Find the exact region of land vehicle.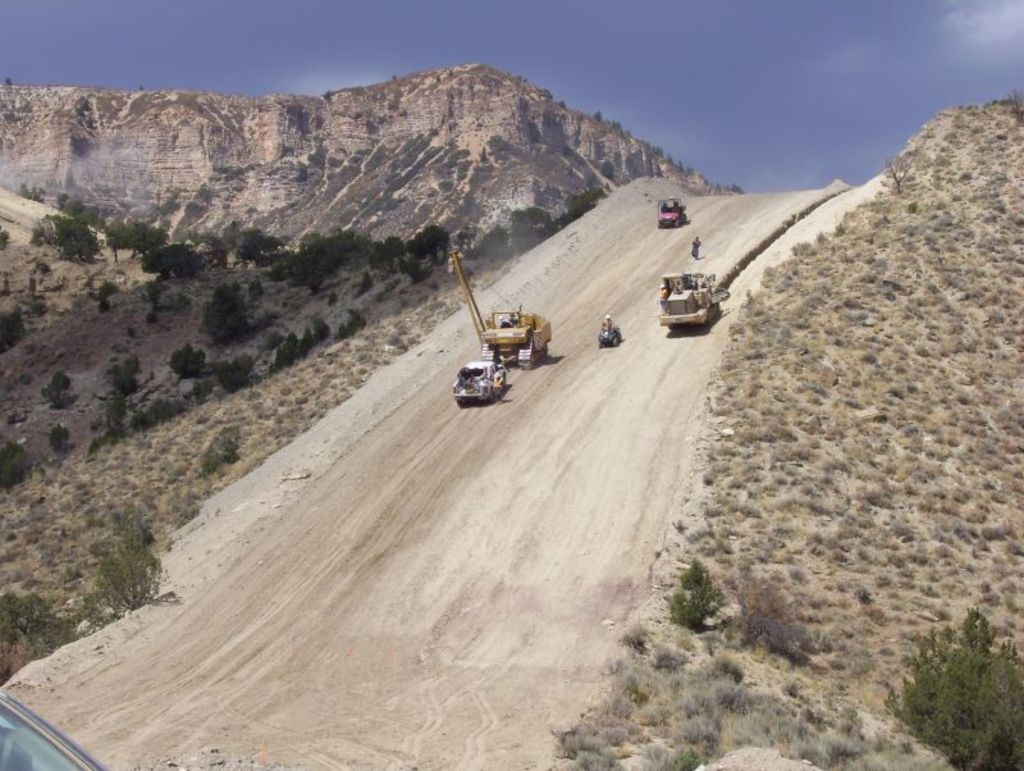
Exact region: box=[595, 324, 622, 351].
